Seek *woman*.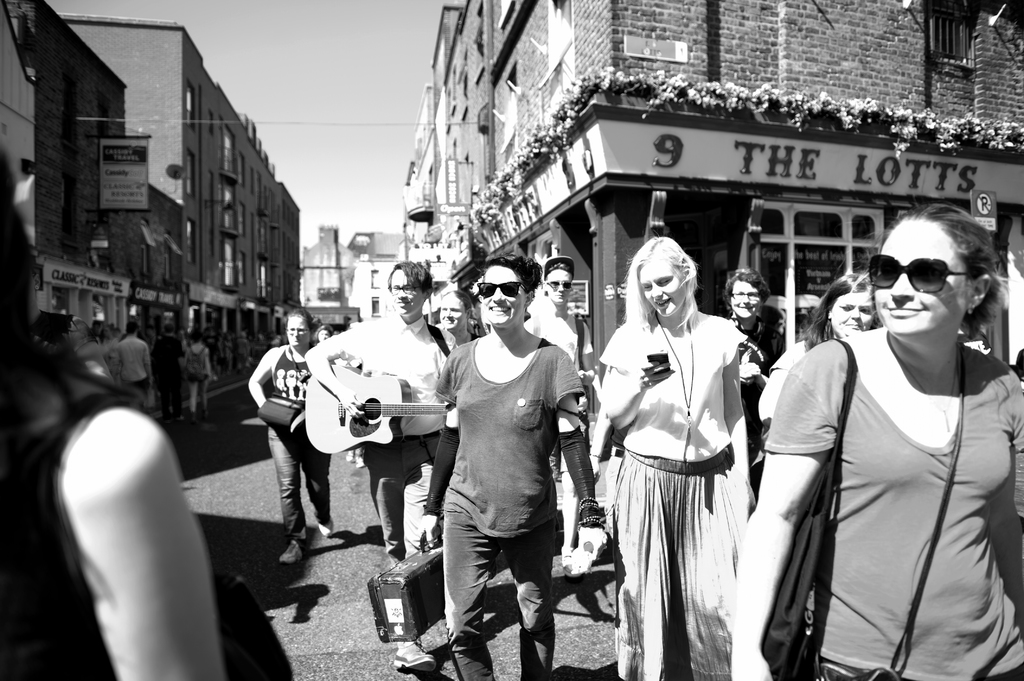
(left=750, top=272, right=880, bottom=680).
